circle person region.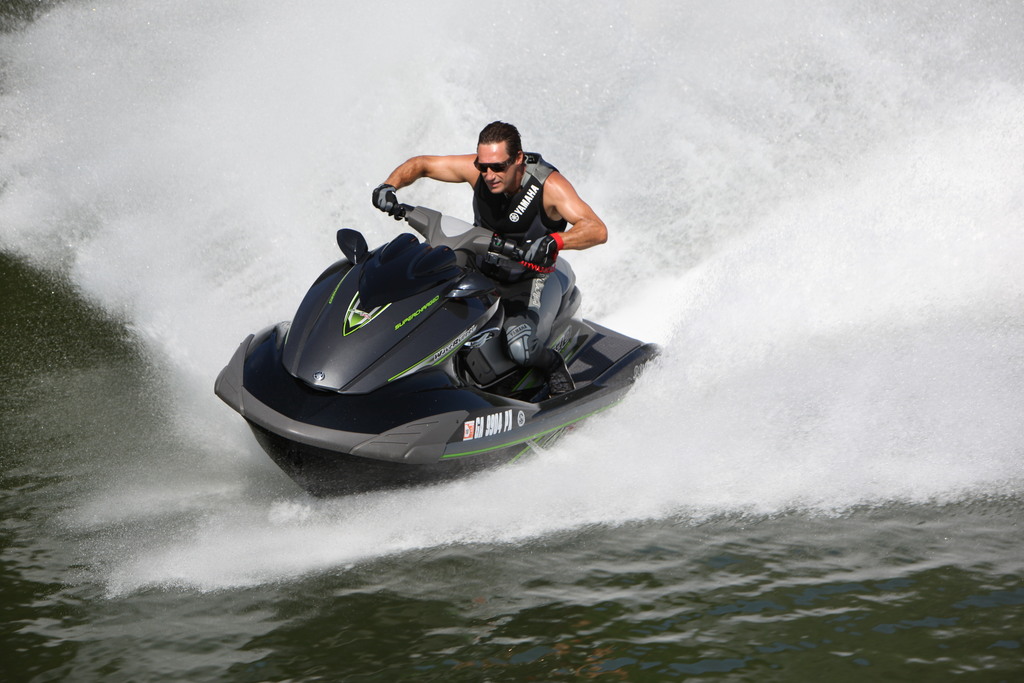
Region: {"x1": 372, "y1": 109, "x2": 604, "y2": 358}.
